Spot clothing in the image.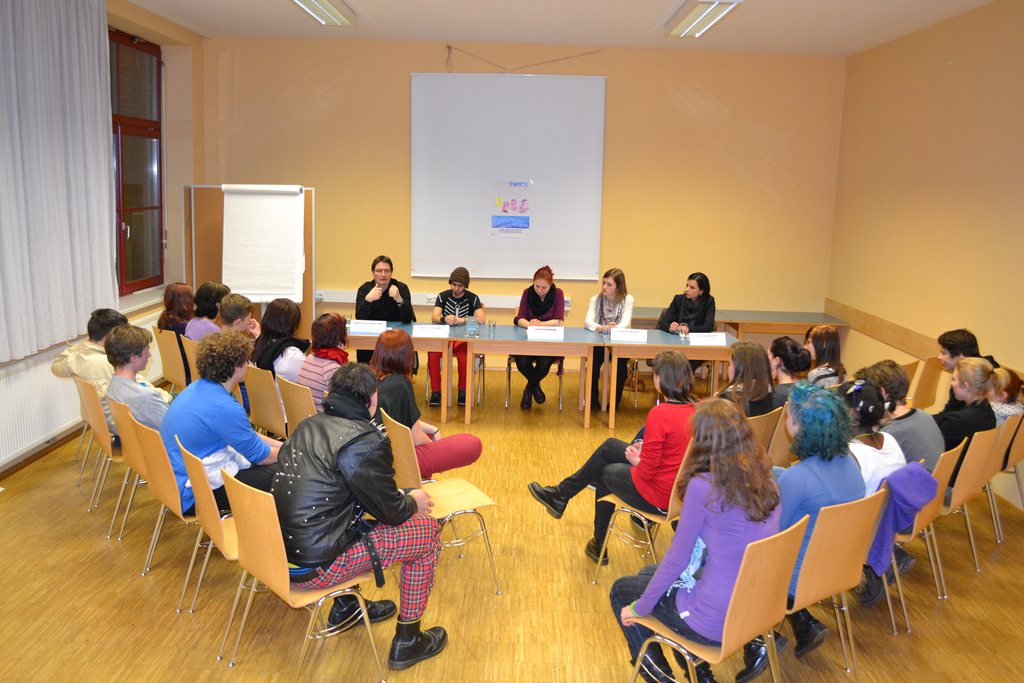
clothing found at box(253, 335, 308, 419).
